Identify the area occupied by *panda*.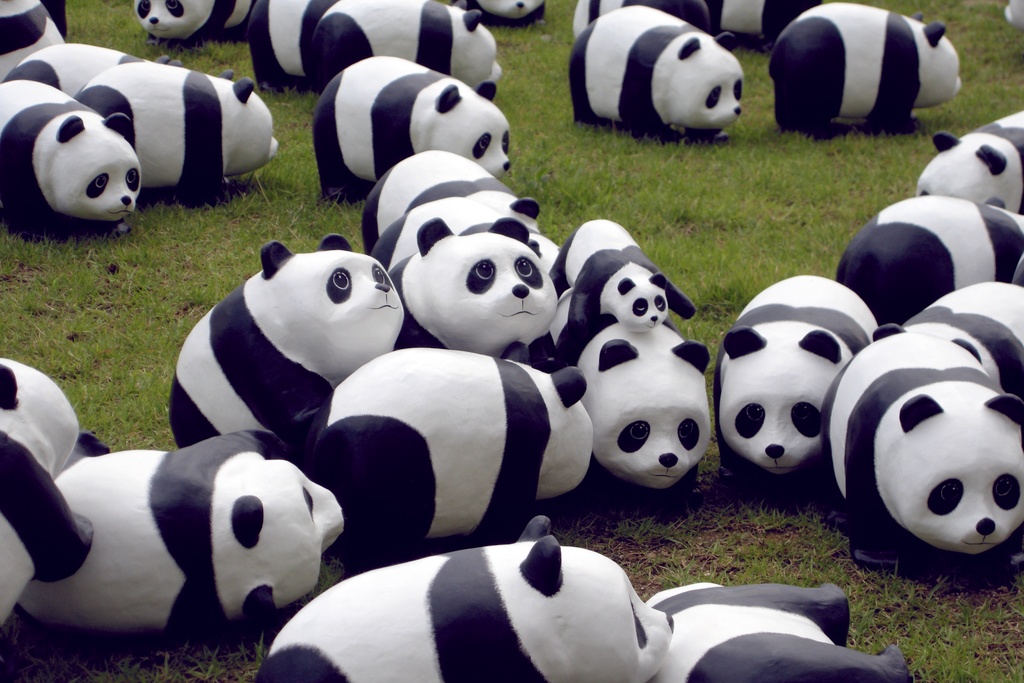
Area: crop(255, 512, 675, 682).
